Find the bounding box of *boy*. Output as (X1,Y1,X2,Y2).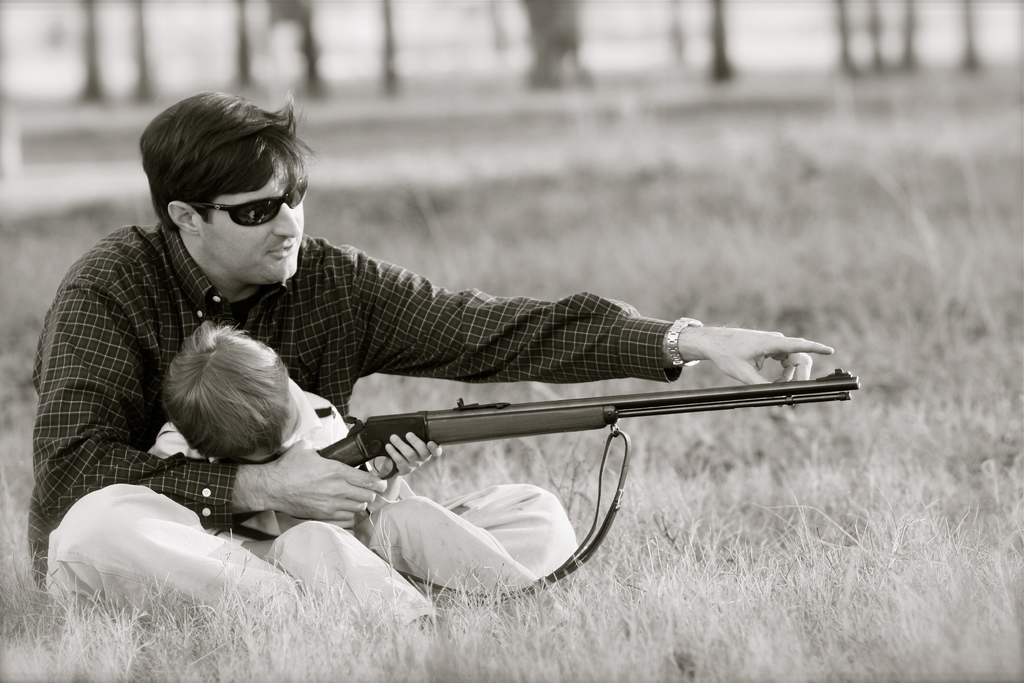
(148,312,554,636).
